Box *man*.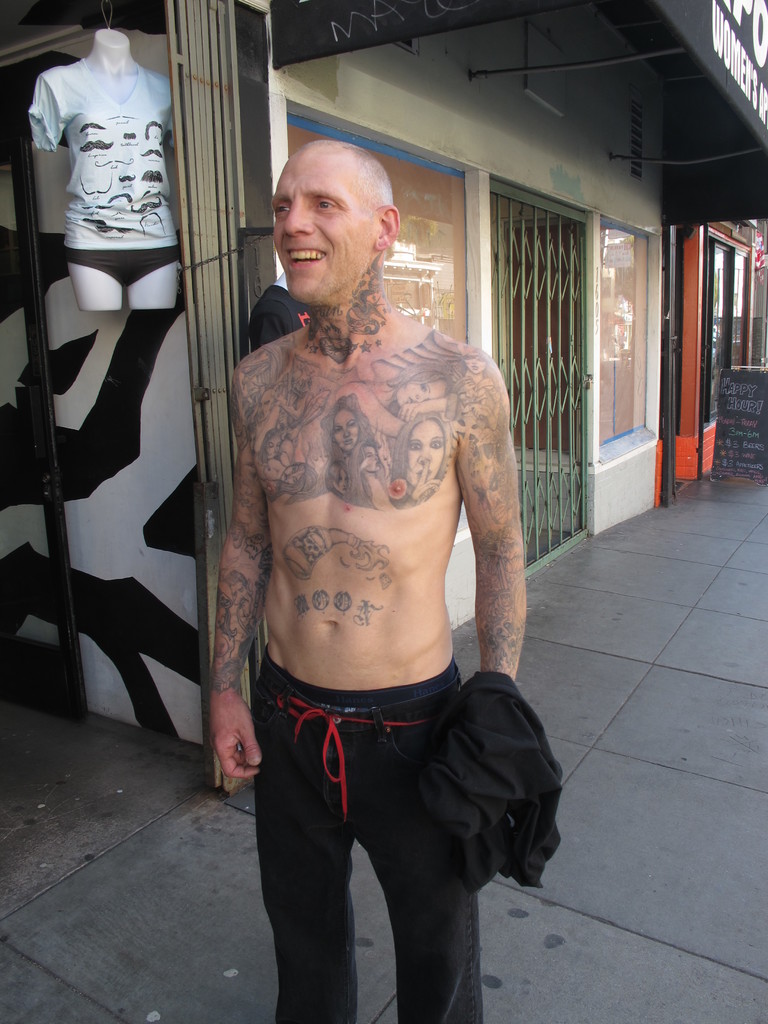
(200,139,539,1021).
